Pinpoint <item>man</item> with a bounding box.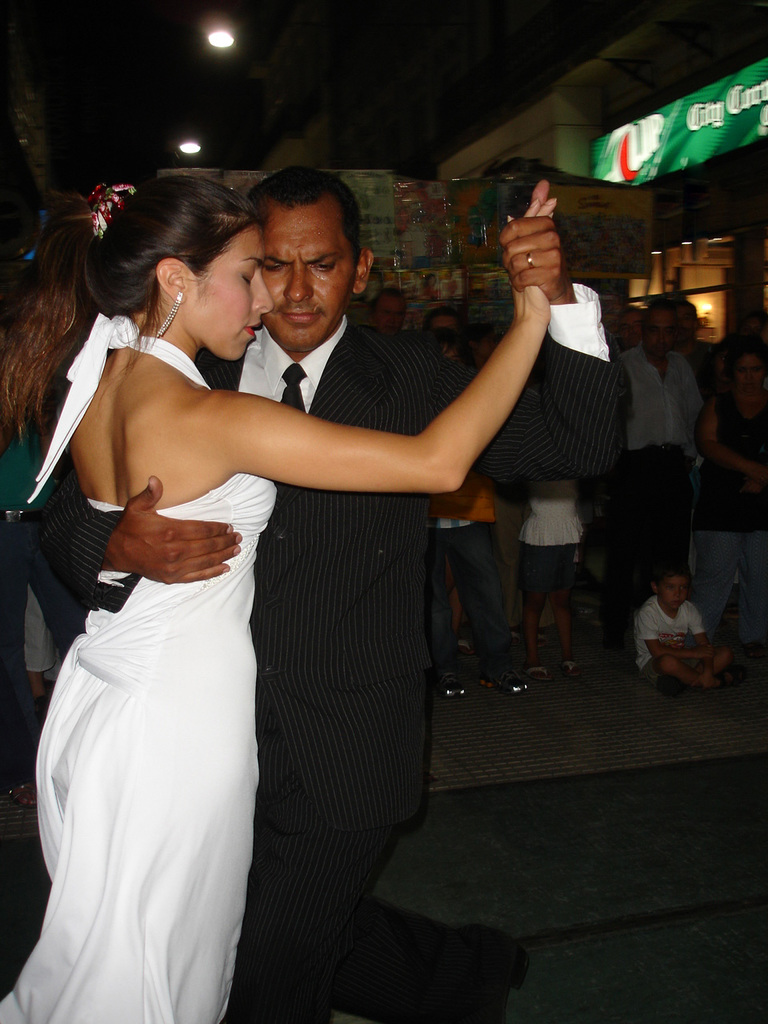
22,152,638,1023.
